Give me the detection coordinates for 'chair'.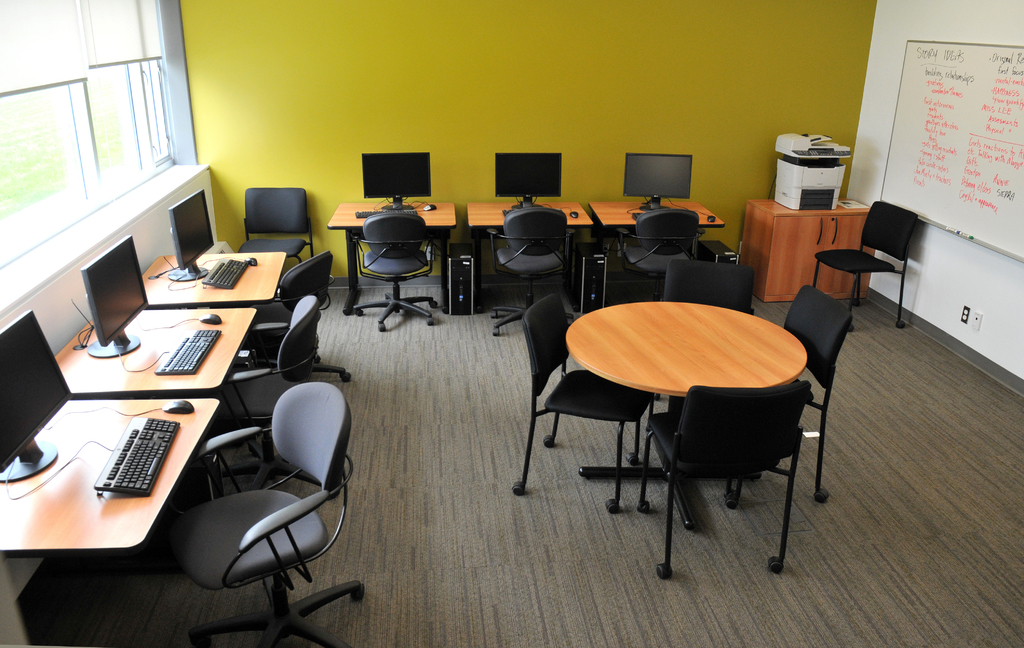
<box>619,204,708,302</box>.
